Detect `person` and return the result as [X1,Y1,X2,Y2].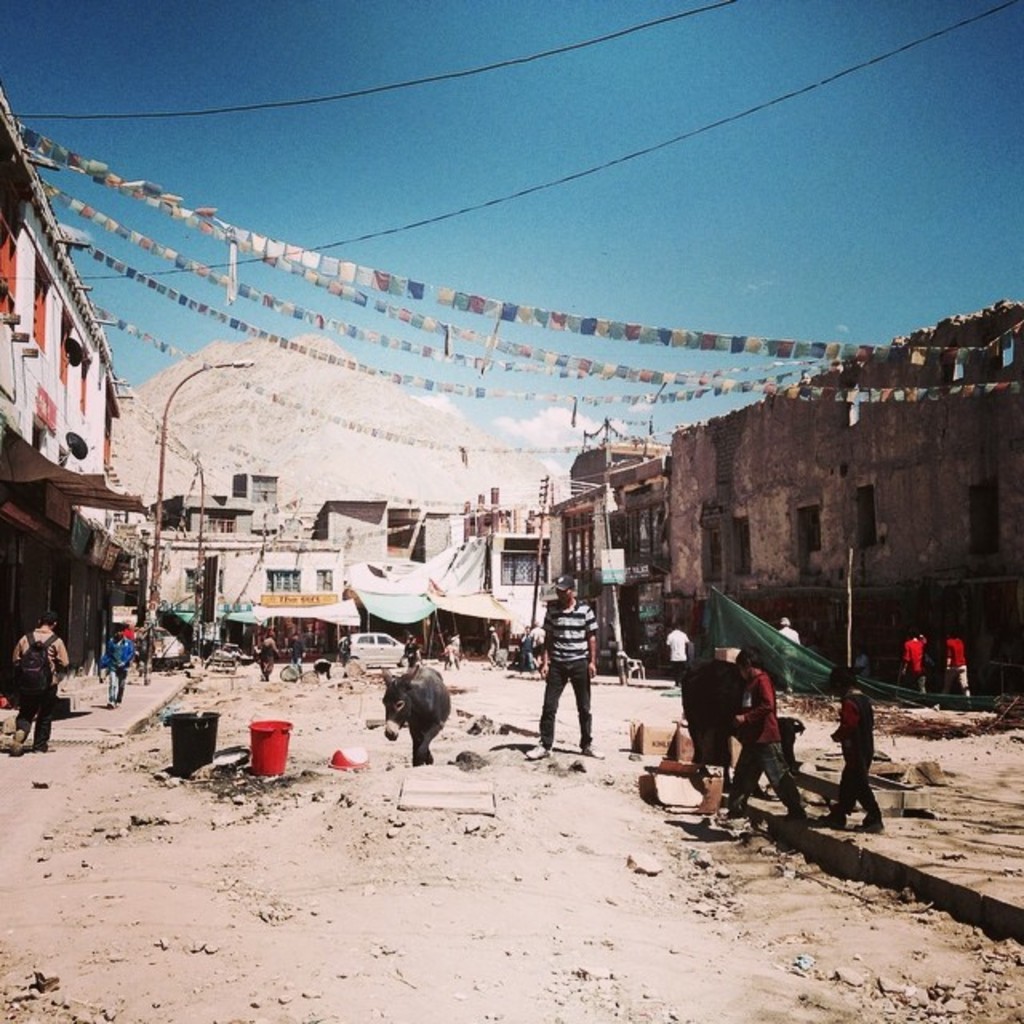
[779,614,808,643].
